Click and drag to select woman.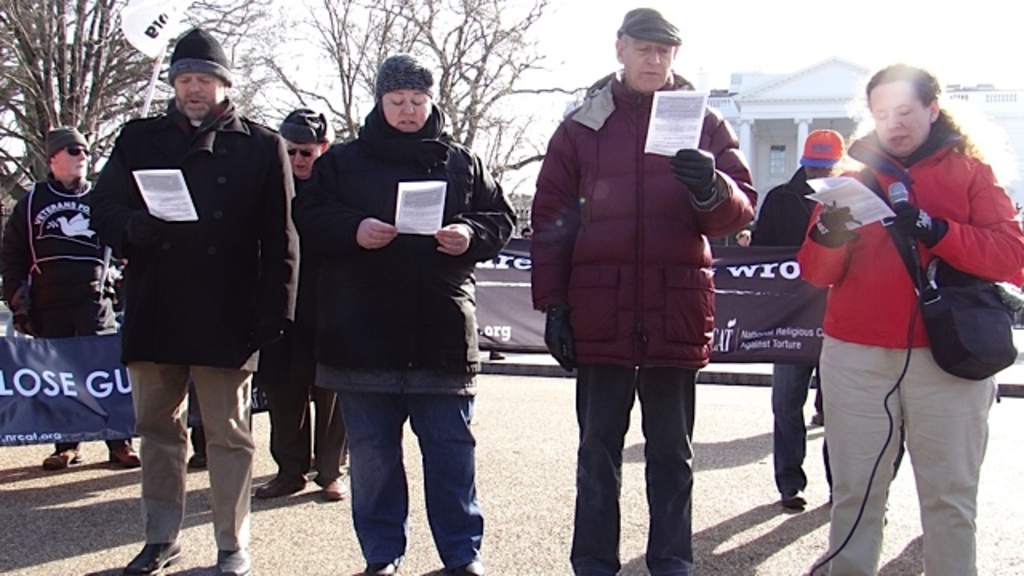
Selection: select_region(290, 54, 520, 574).
